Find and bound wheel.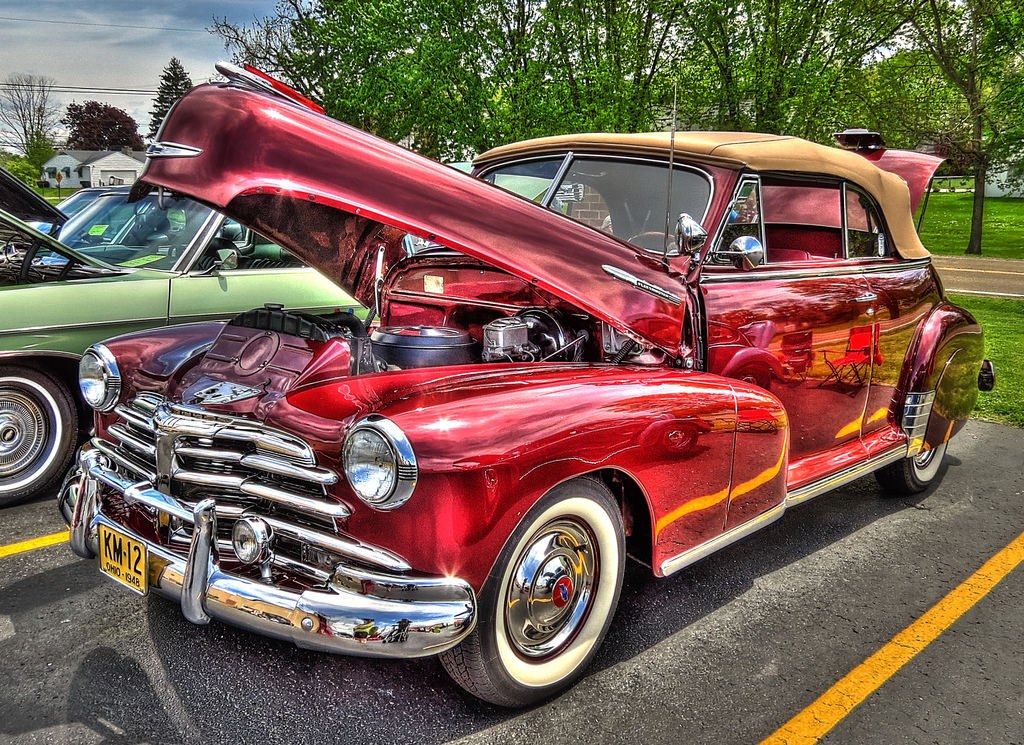
Bound: 877:446:950:485.
